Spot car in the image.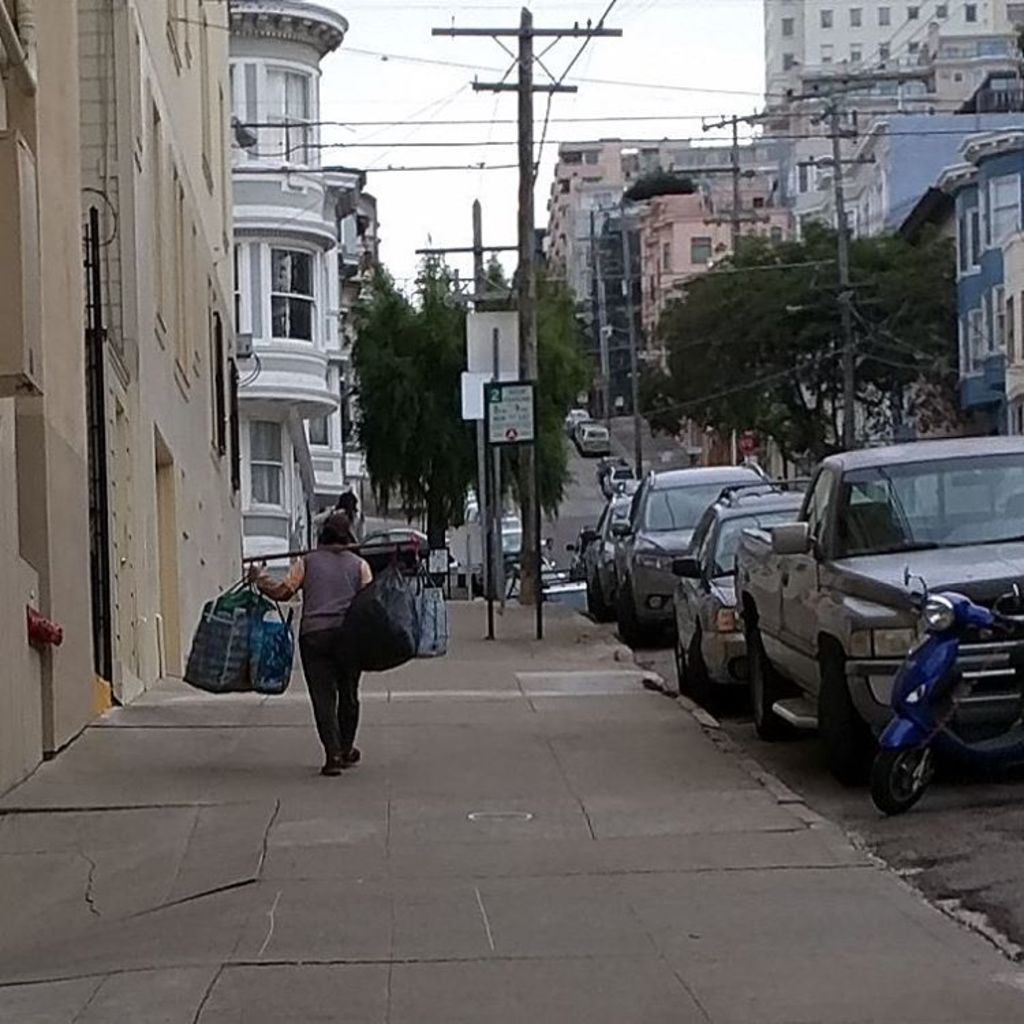
car found at {"left": 612, "top": 468, "right": 776, "bottom": 650}.
